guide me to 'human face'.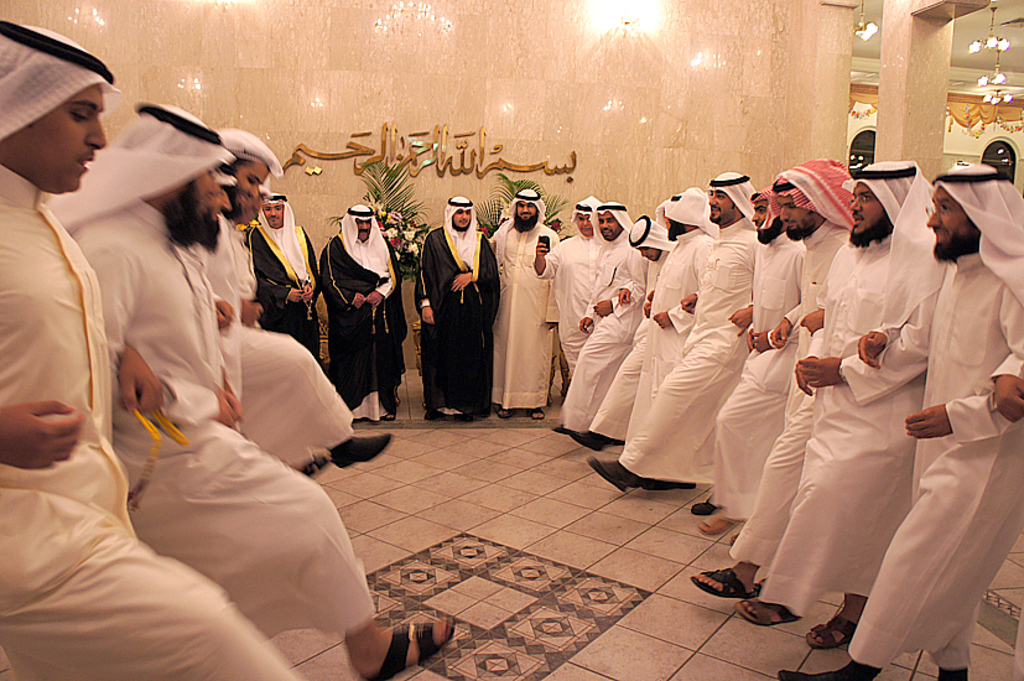
Guidance: Rect(927, 187, 979, 249).
